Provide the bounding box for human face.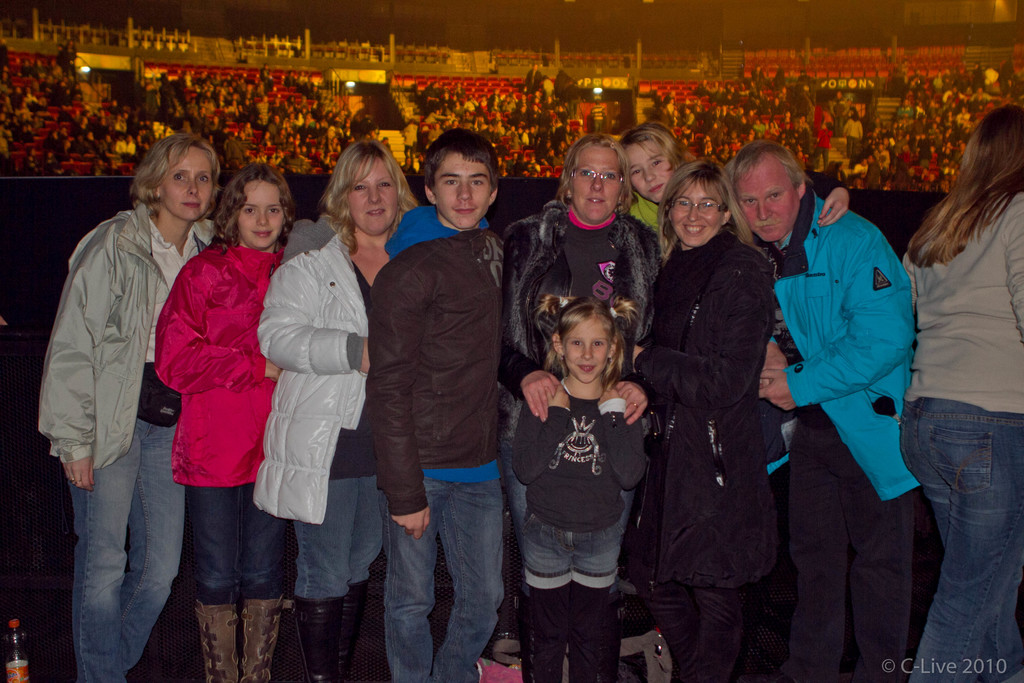
x1=435 y1=148 x2=488 y2=222.
